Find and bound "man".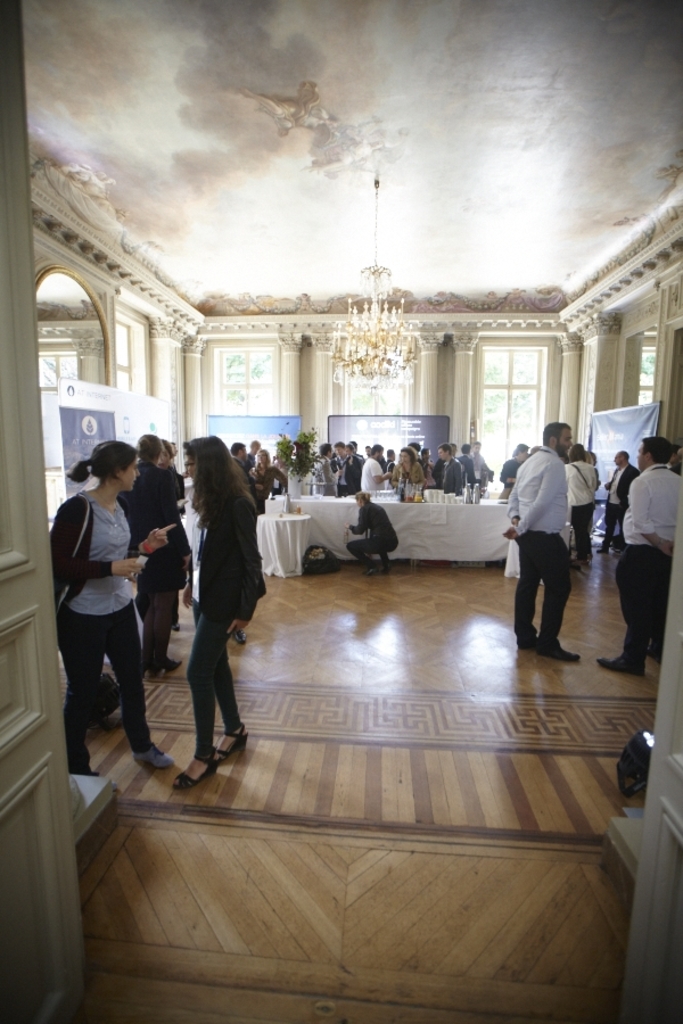
Bound: BBox(600, 452, 642, 553).
